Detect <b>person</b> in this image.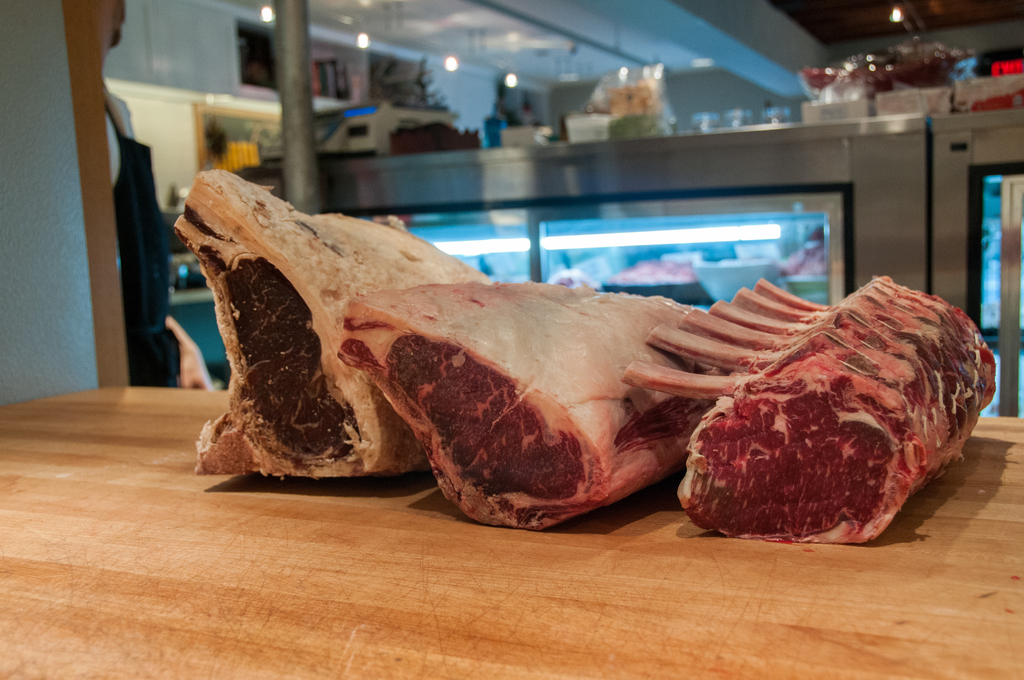
Detection: <box>97,0,218,387</box>.
